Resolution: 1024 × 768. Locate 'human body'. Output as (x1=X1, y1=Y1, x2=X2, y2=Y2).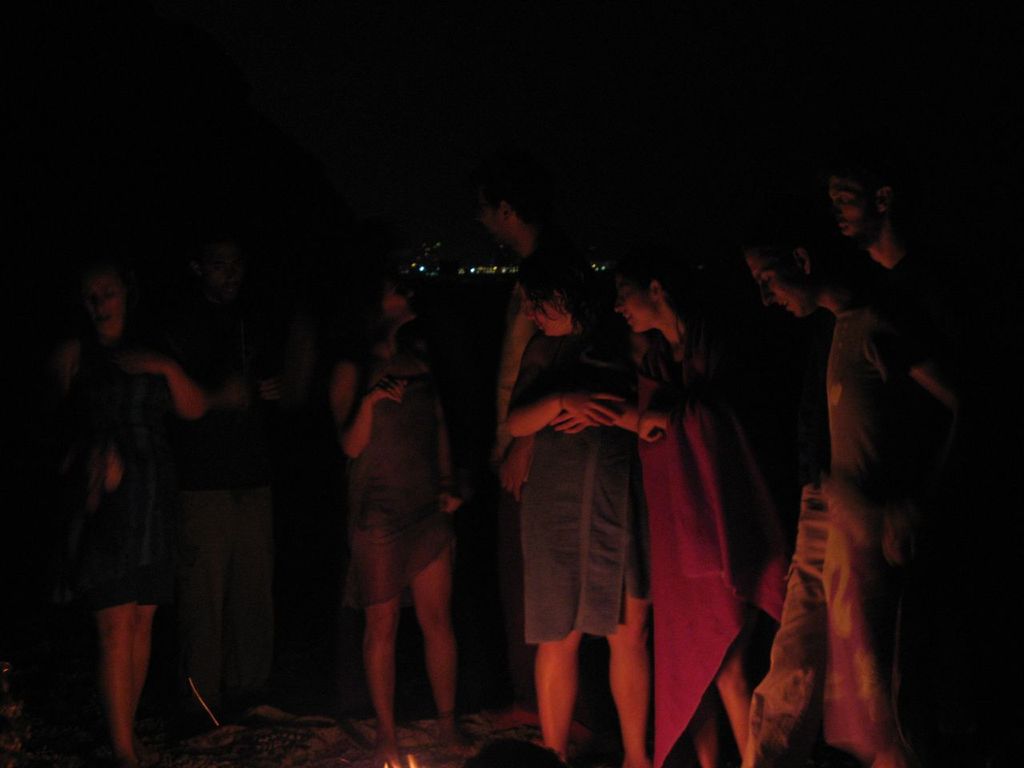
(x1=330, y1=278, x2=476, y2=767).
